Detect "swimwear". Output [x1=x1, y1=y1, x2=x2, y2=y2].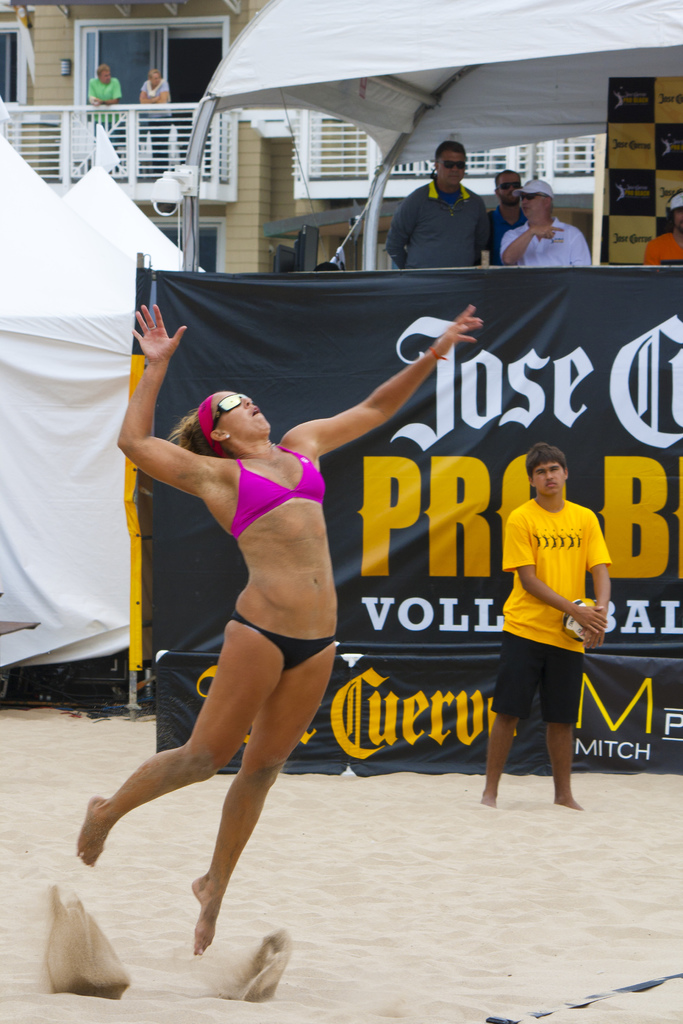
[x1=232, y1=438, x2=331, y2=541].
